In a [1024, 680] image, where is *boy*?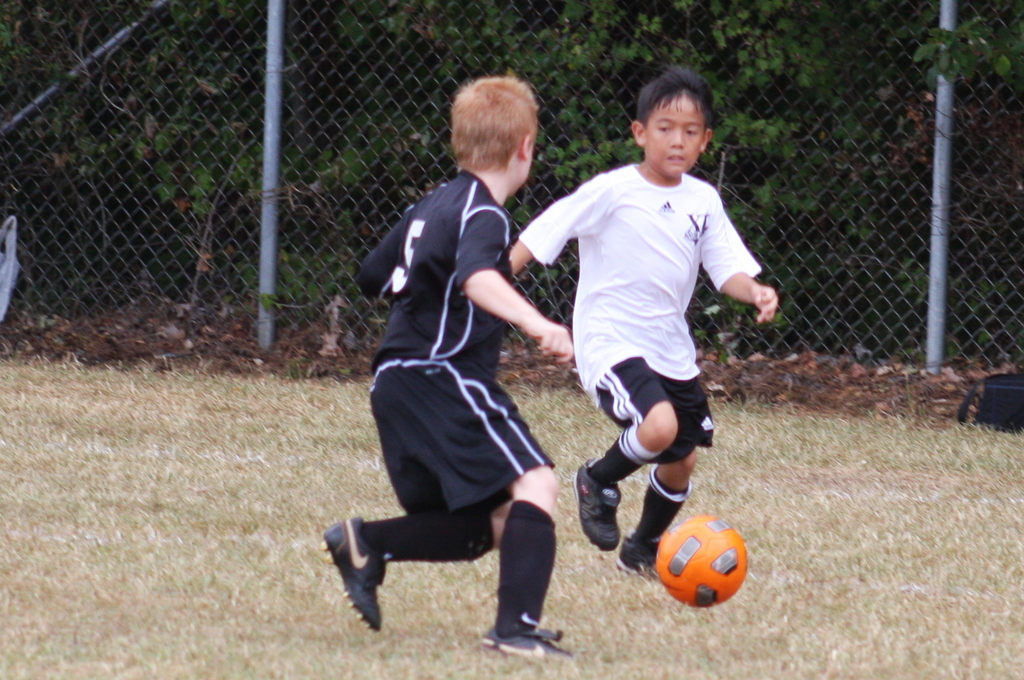
[529, 75, 792, 620].
